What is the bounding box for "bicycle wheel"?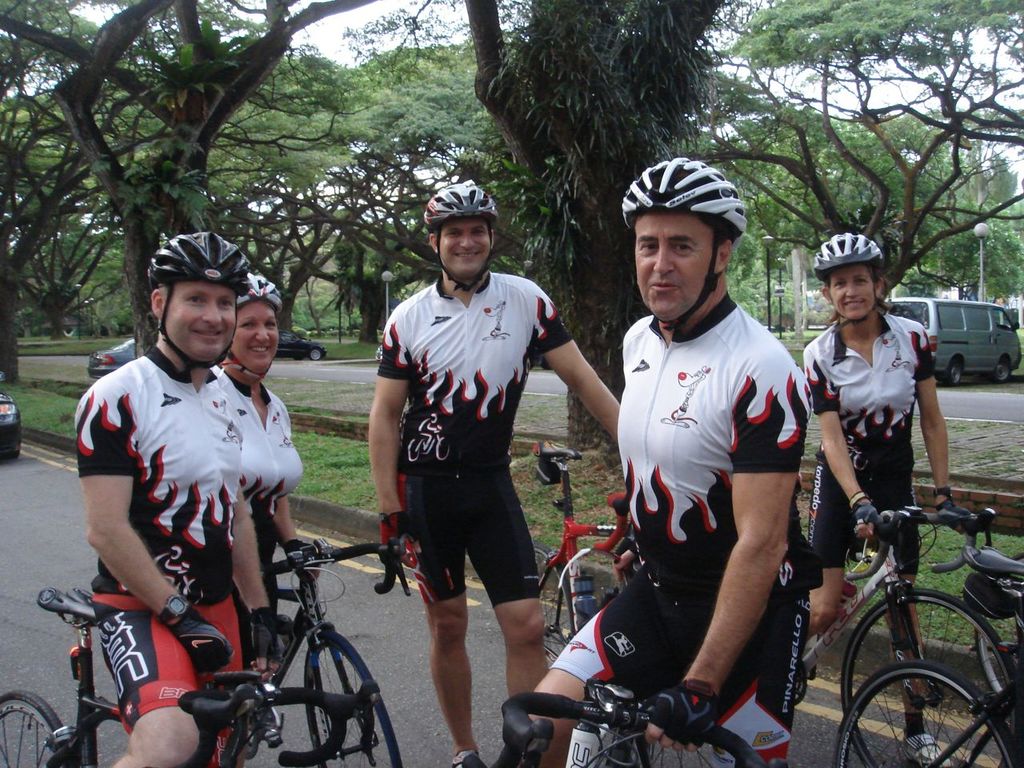
crop(303, 627, 402, 767).
